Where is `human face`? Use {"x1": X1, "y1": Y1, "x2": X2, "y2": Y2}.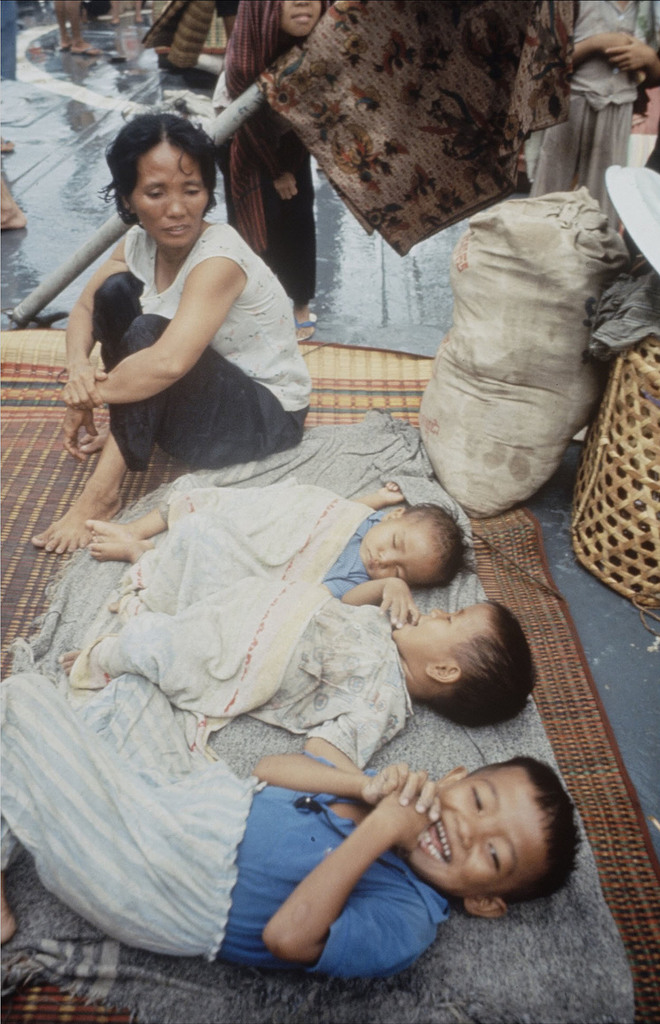
{"x1": 357, "y1": 514, "x2": 446, "y2": 591}.
